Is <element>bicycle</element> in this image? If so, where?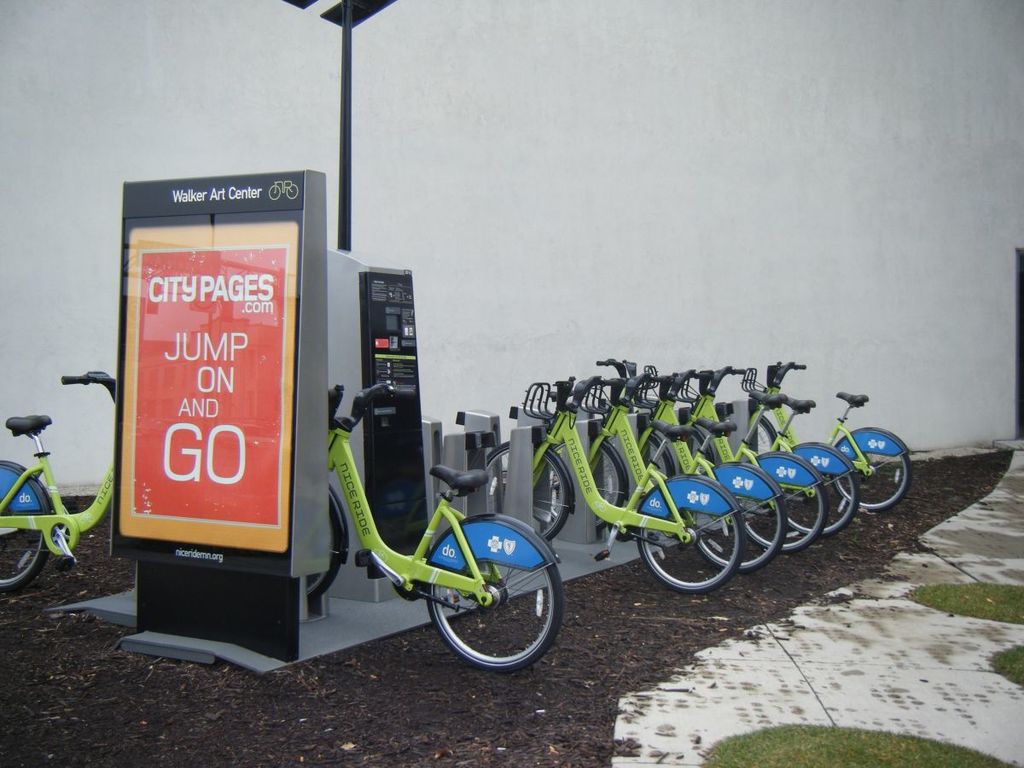
Yes, at region(482, 377, 749, 591).
